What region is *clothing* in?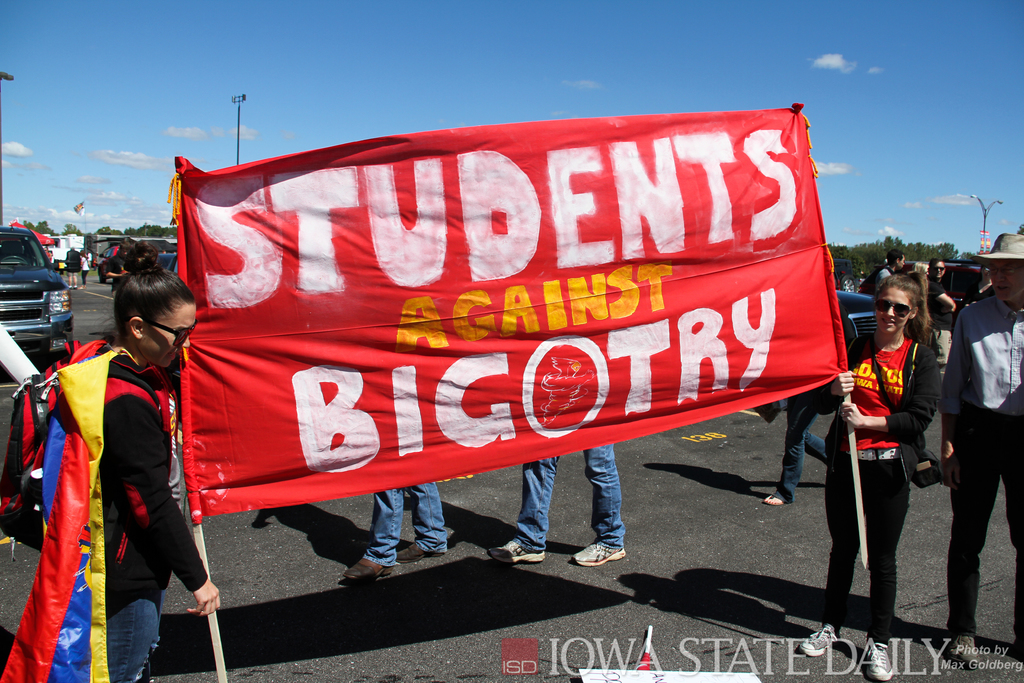
{"left": 369, "top": 474, "right": 450, "bottom": 565}.
